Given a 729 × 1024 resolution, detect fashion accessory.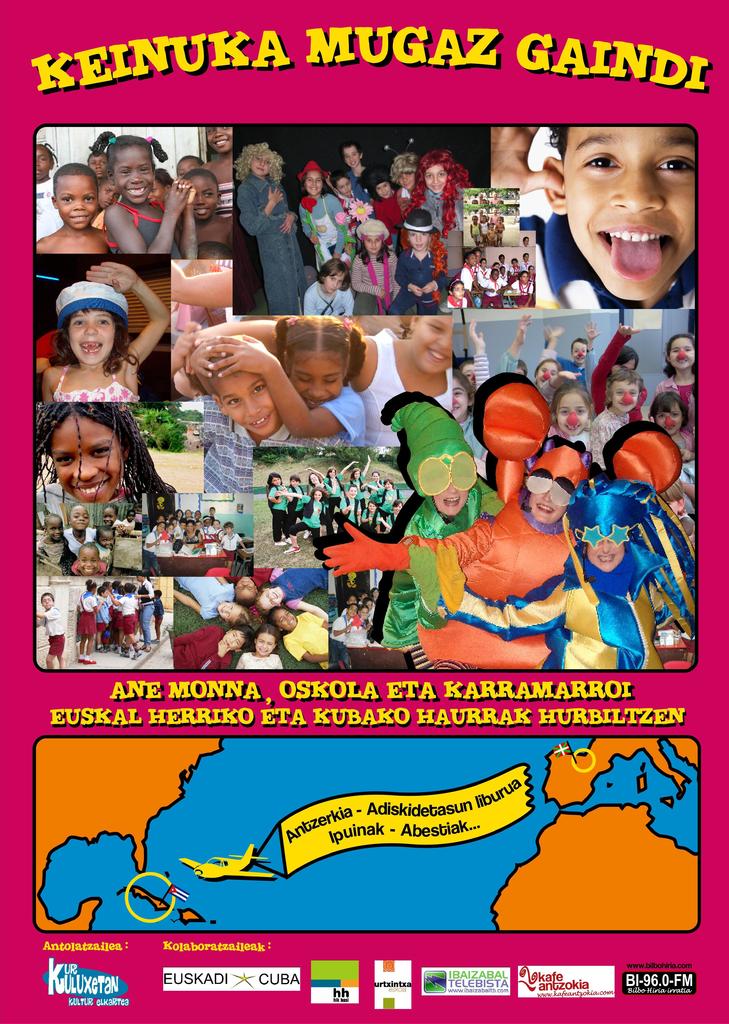
bbox(78, 658, 82, 661).
